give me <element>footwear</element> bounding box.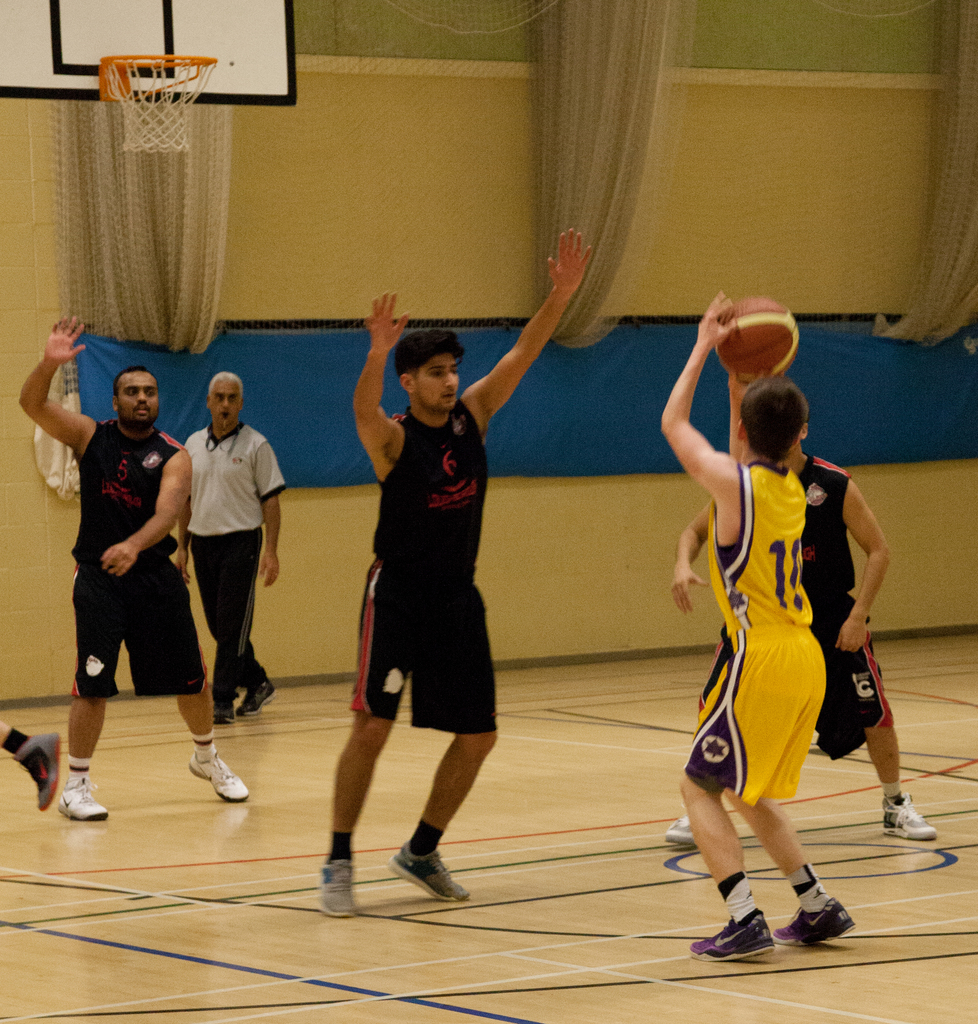
188 753 250 801.
